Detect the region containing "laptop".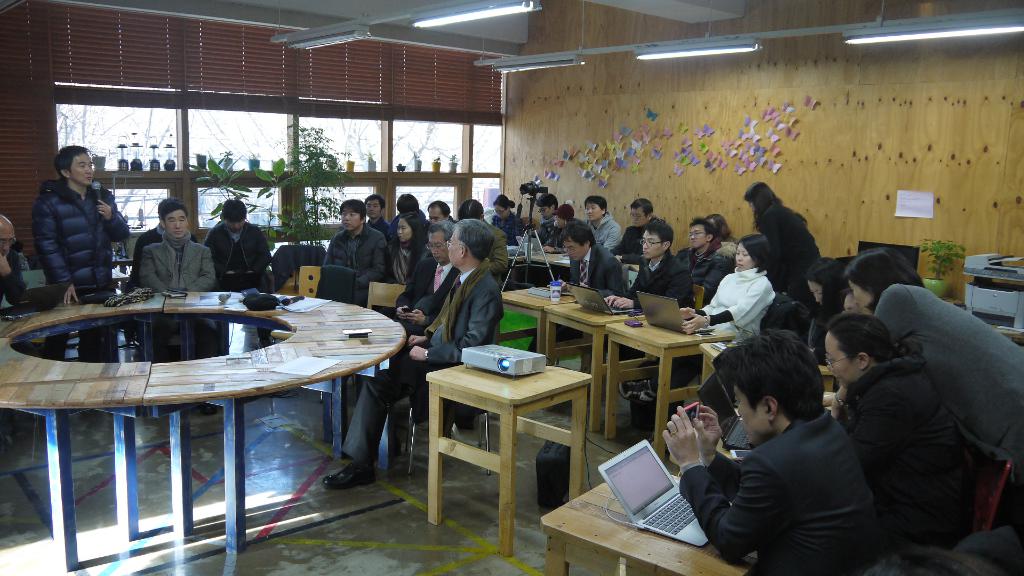
x1=637, y1=291, x2=714, y2=330.
